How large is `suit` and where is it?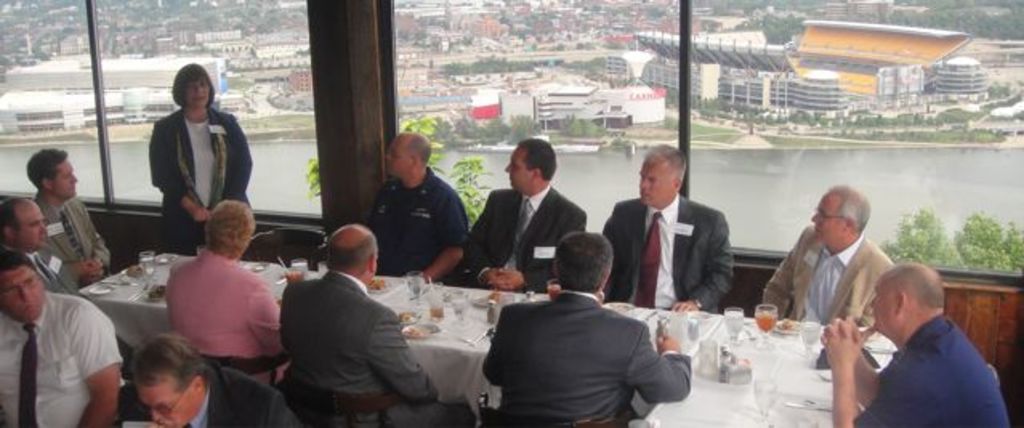
Bounding box: 479 285 694 426.
